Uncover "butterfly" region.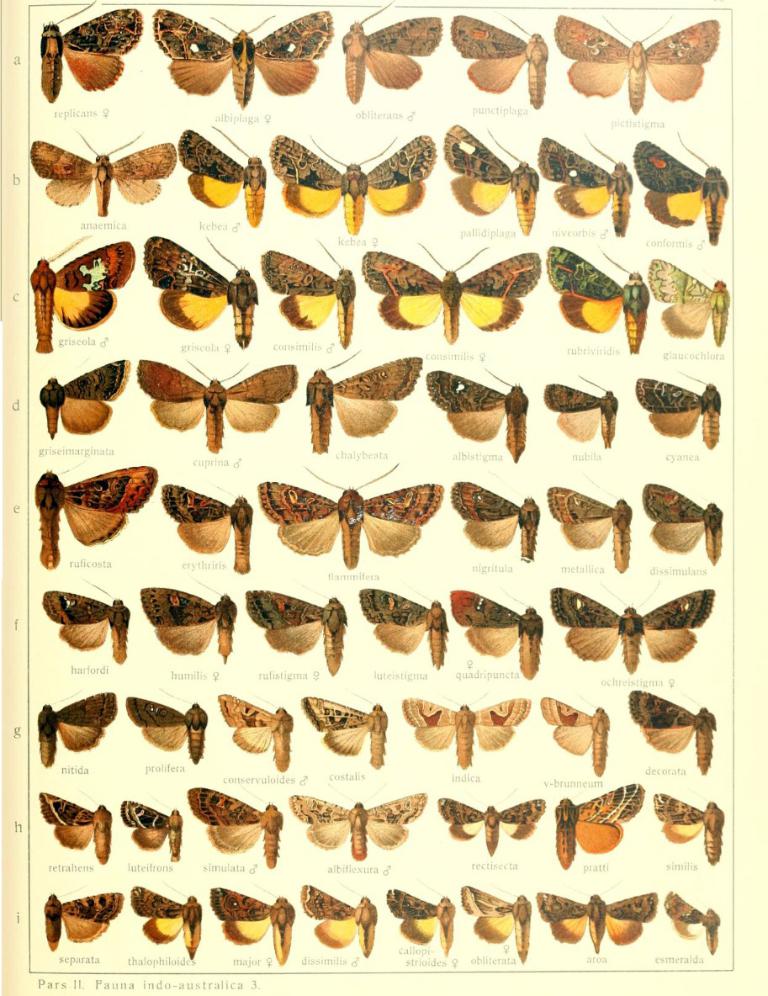
Uncovered: BBox(246, 587, 343, 670).
